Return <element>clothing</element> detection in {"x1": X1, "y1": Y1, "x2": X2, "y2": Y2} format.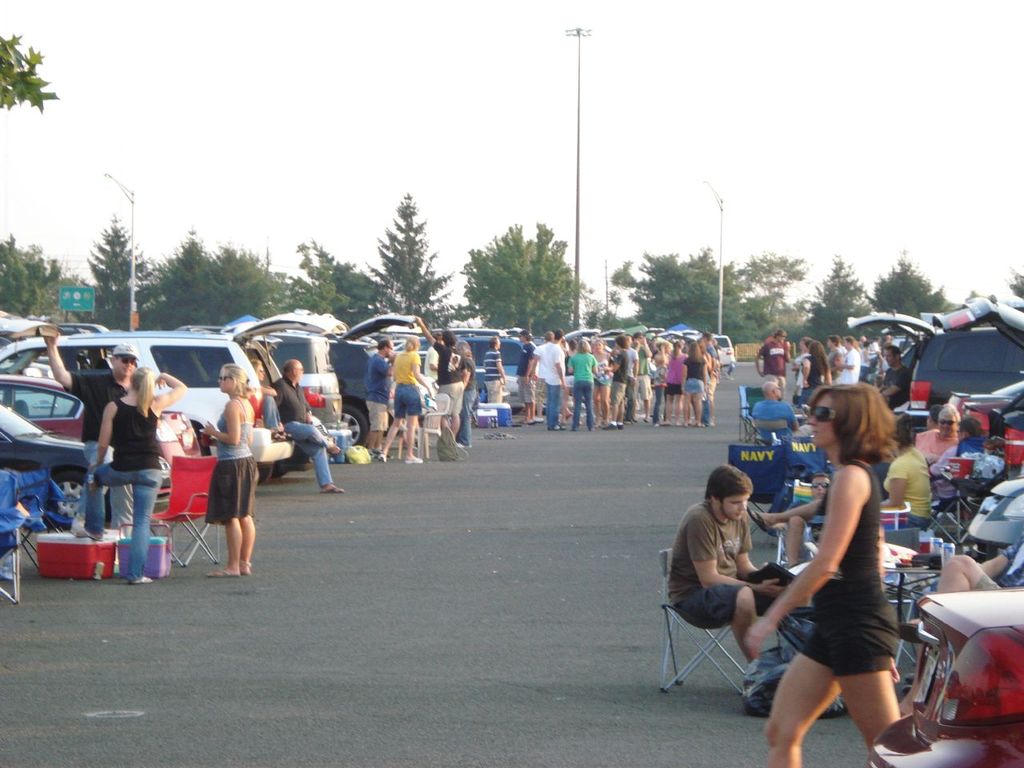
{"x1": 824, "y1": 346, "x2": 842, "y2": 382}.
